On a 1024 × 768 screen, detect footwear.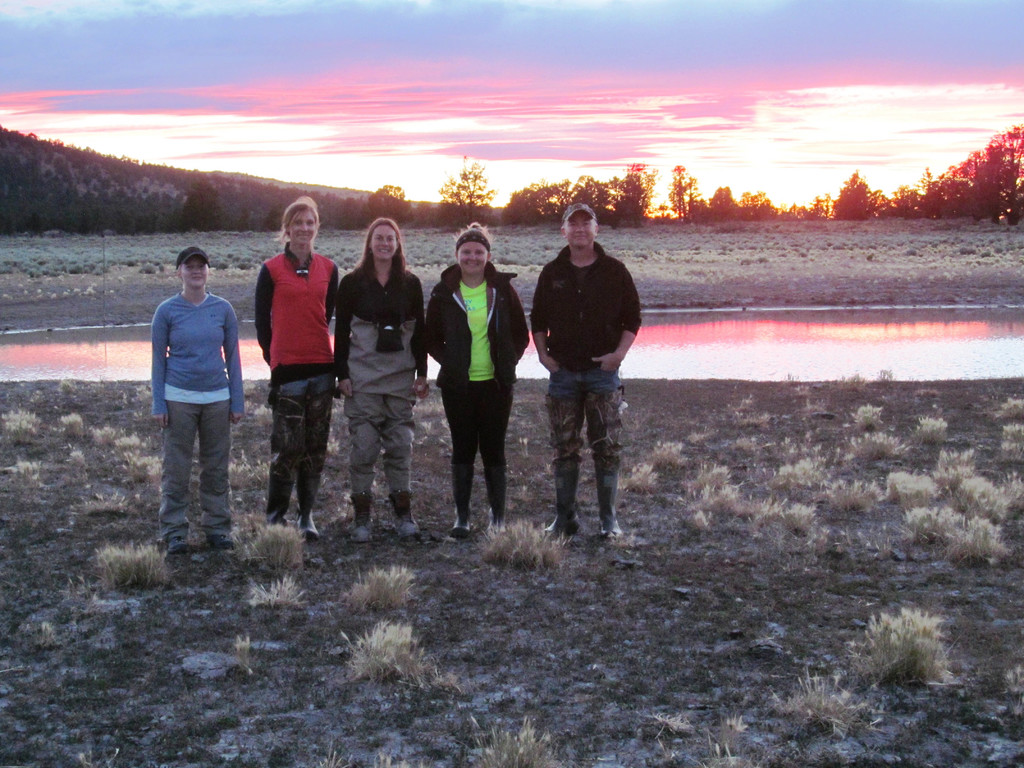
[297, 508, 318, 542].
